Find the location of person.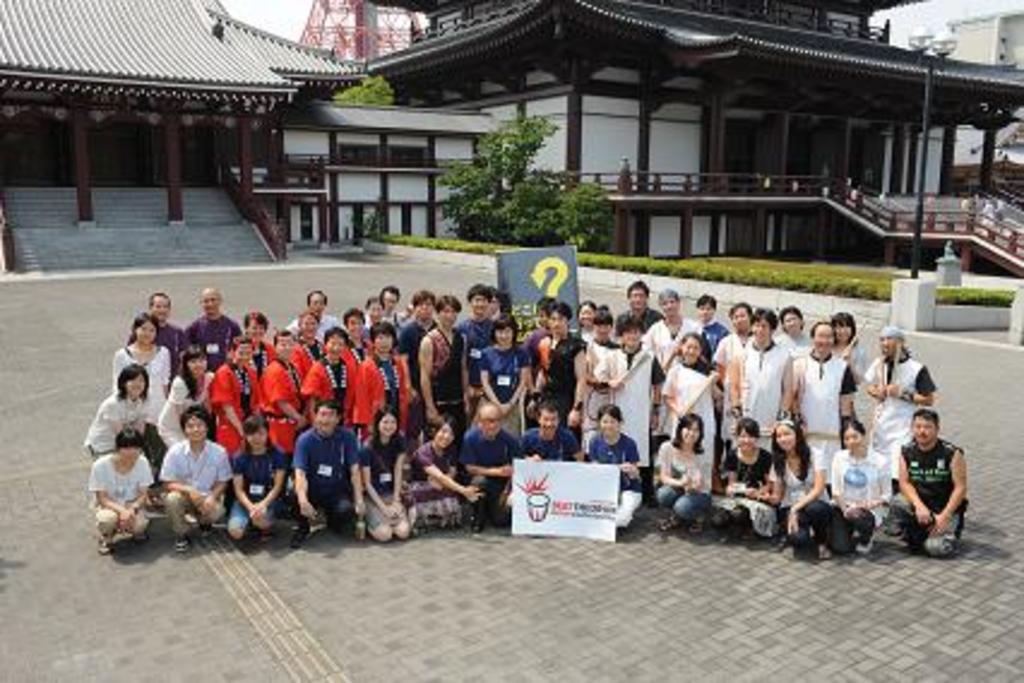
Location: (left=385, top=281, right=411, bottom=339).
